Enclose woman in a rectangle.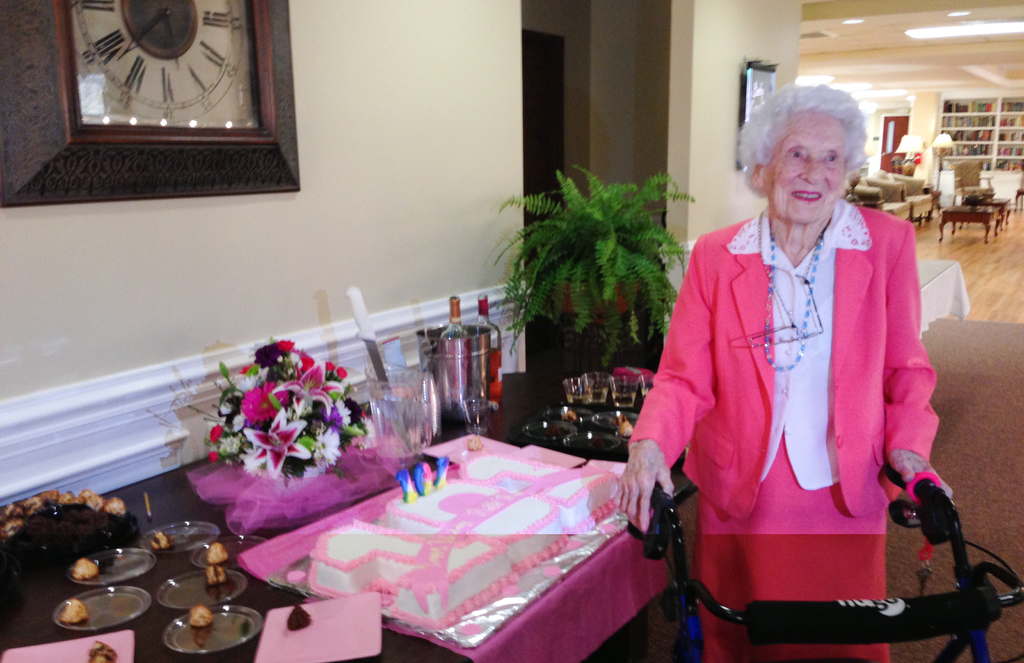
<region>618, 73, 944, 653</region>.
